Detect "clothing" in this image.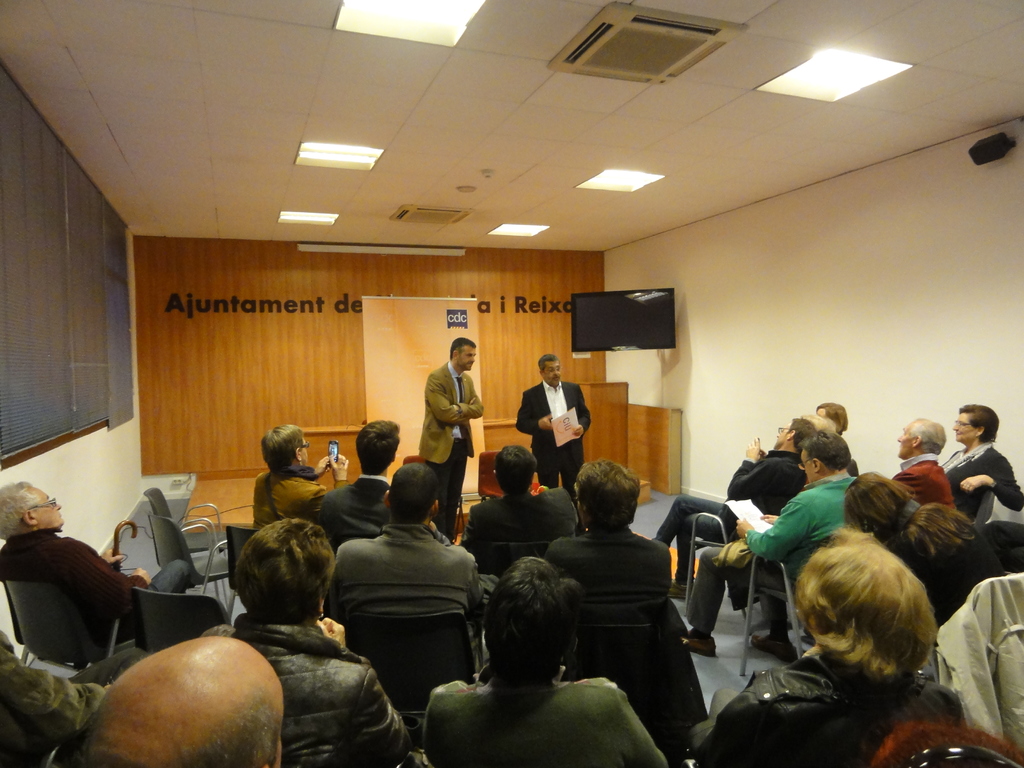
Detection: (692,656,961,767).
